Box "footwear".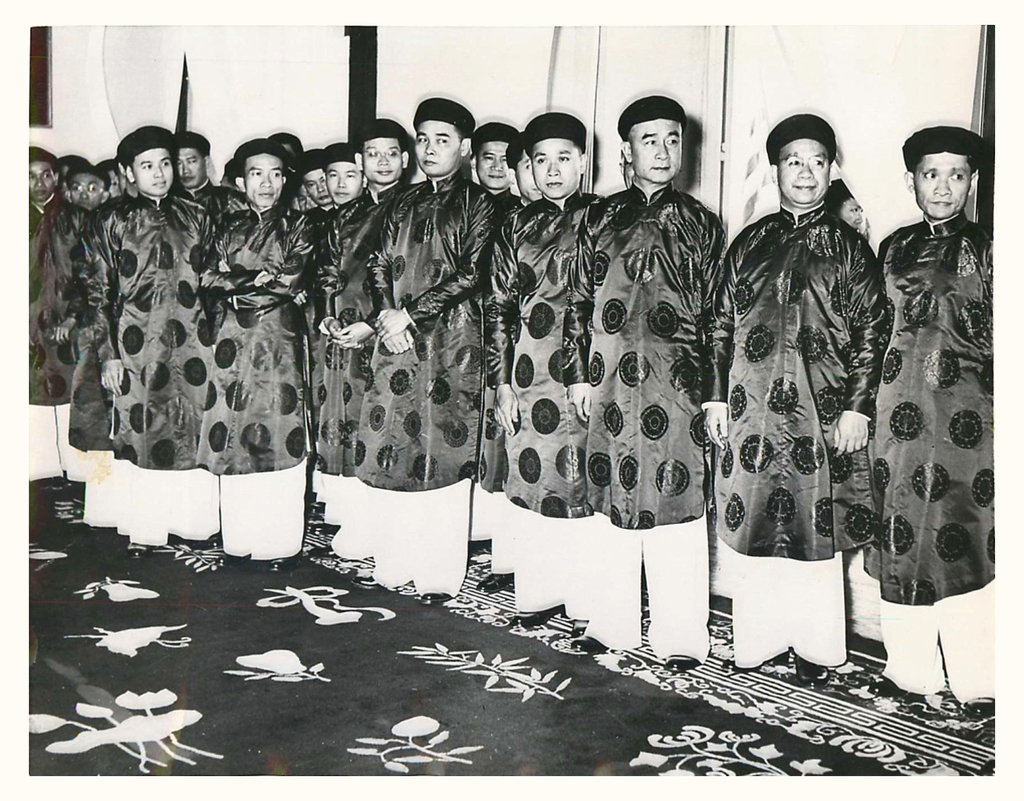
pyautogui.locateOnScreen(865, 678, 898, 694).
